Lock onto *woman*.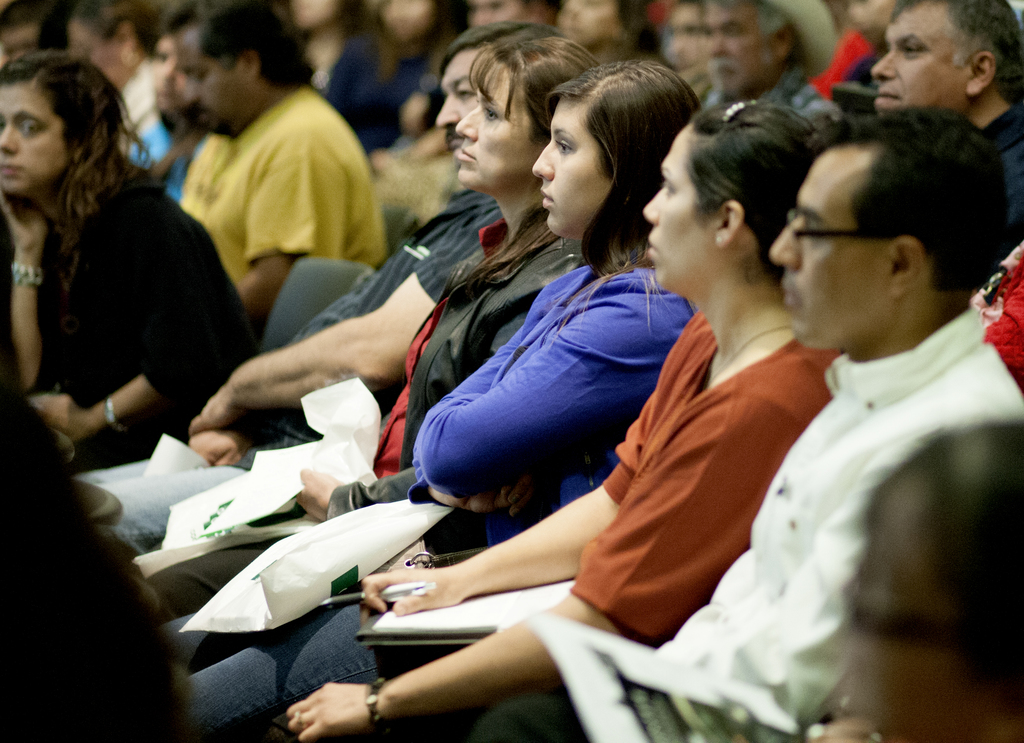
Locked: select_region(130, 31, 601, 619).
